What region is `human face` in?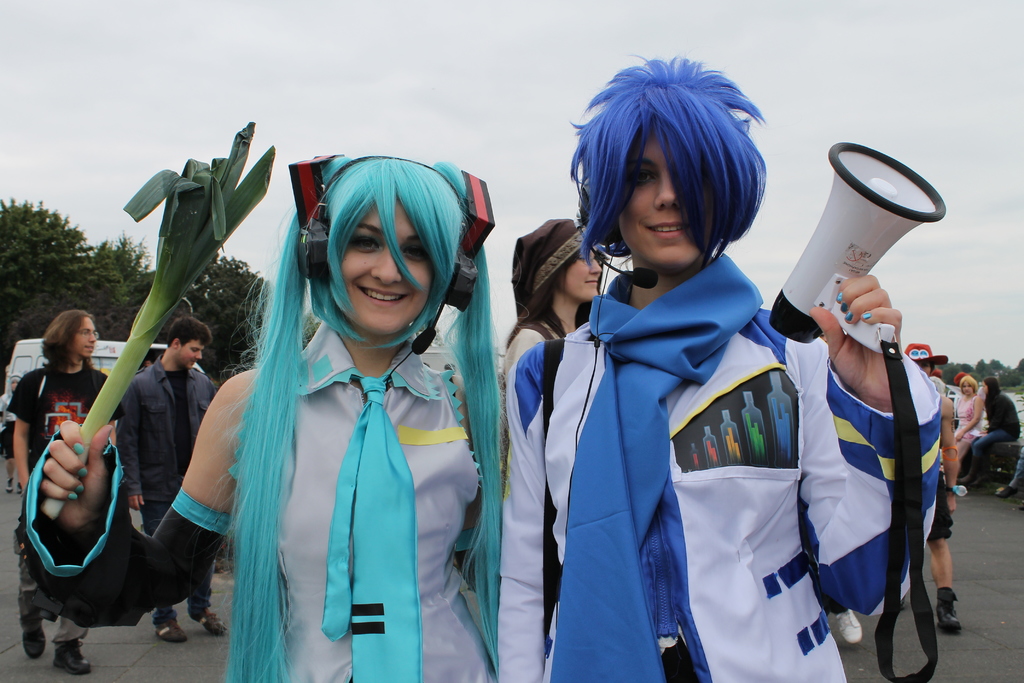
Rect(920, 358, 930, 371).
